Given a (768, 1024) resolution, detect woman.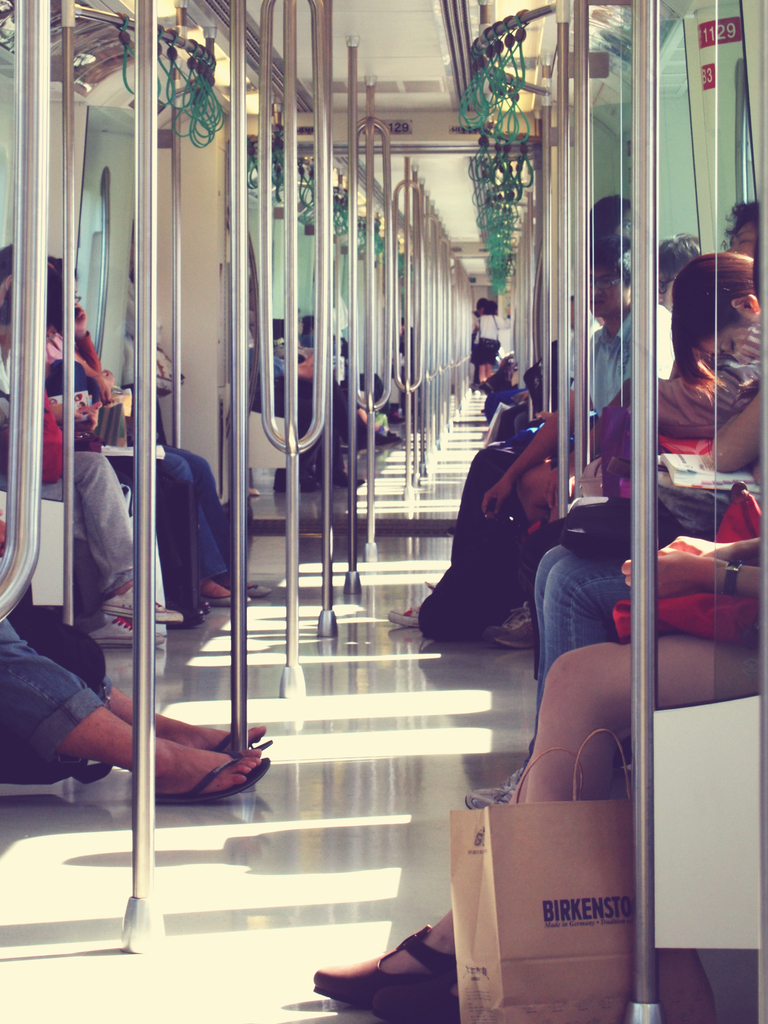
458,250,767,814.
